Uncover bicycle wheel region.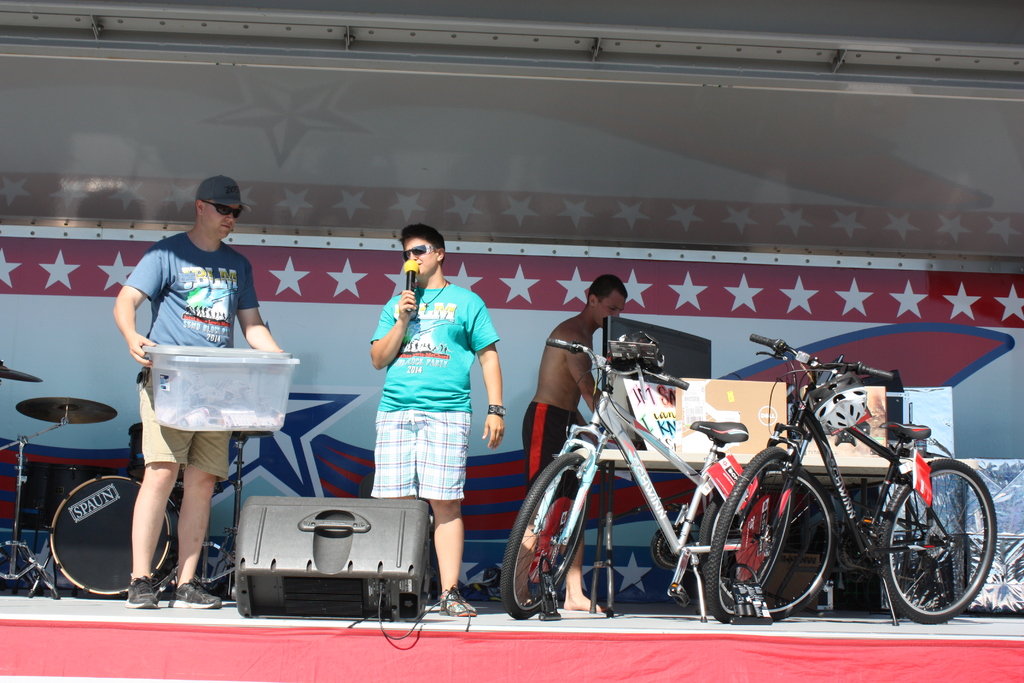
Uncovered: detection(499, 447, 589, 622).
